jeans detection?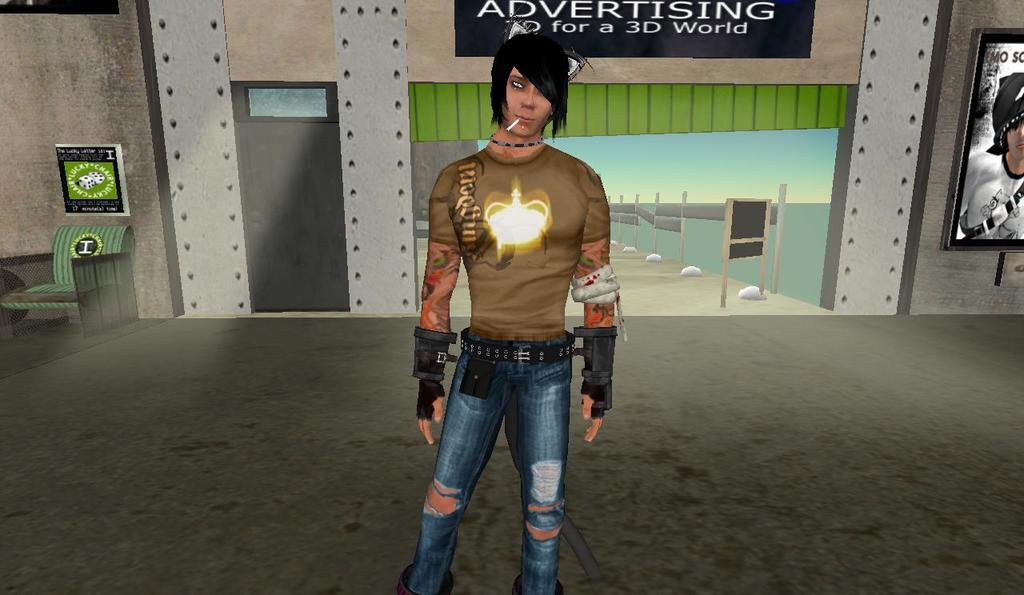
detection(411, 329, 597, 575)
